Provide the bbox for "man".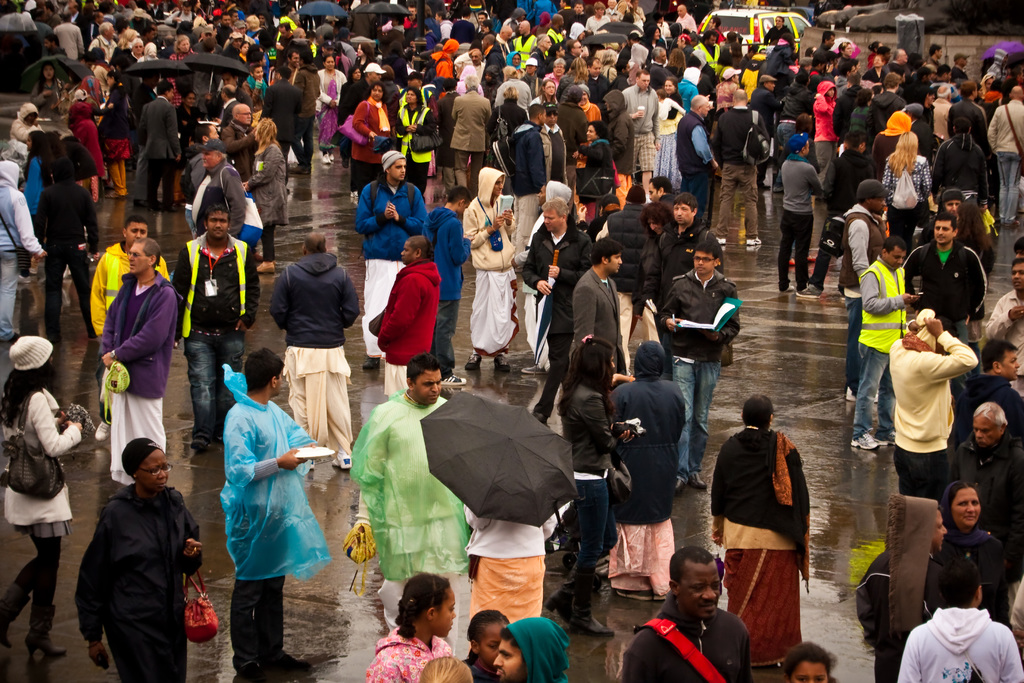
(68, 432, 209, 679).
